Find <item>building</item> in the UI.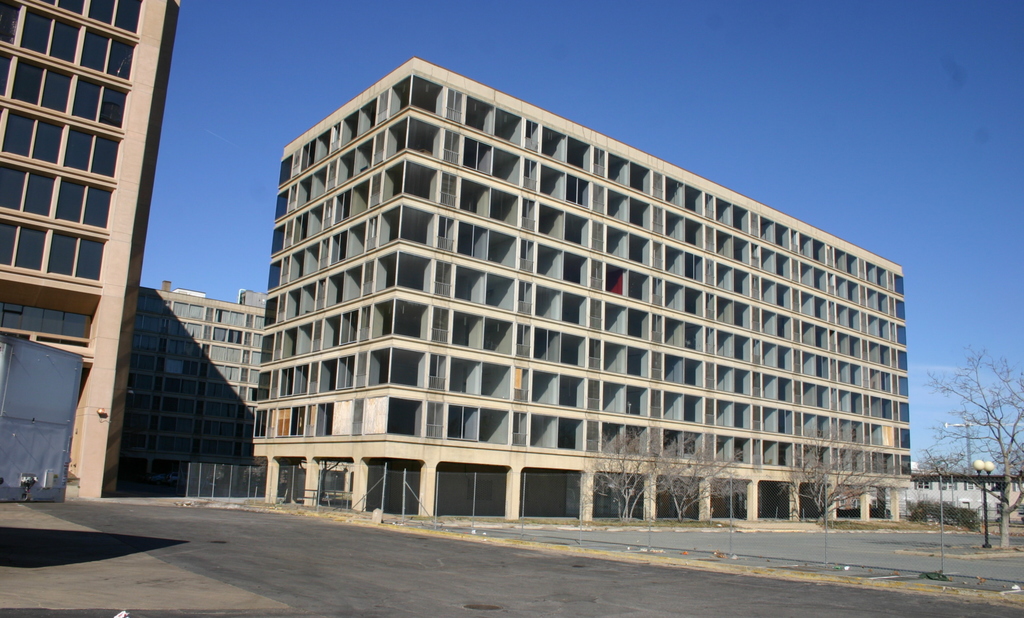
UI element at l=912, t=473, r=999, b=517.
